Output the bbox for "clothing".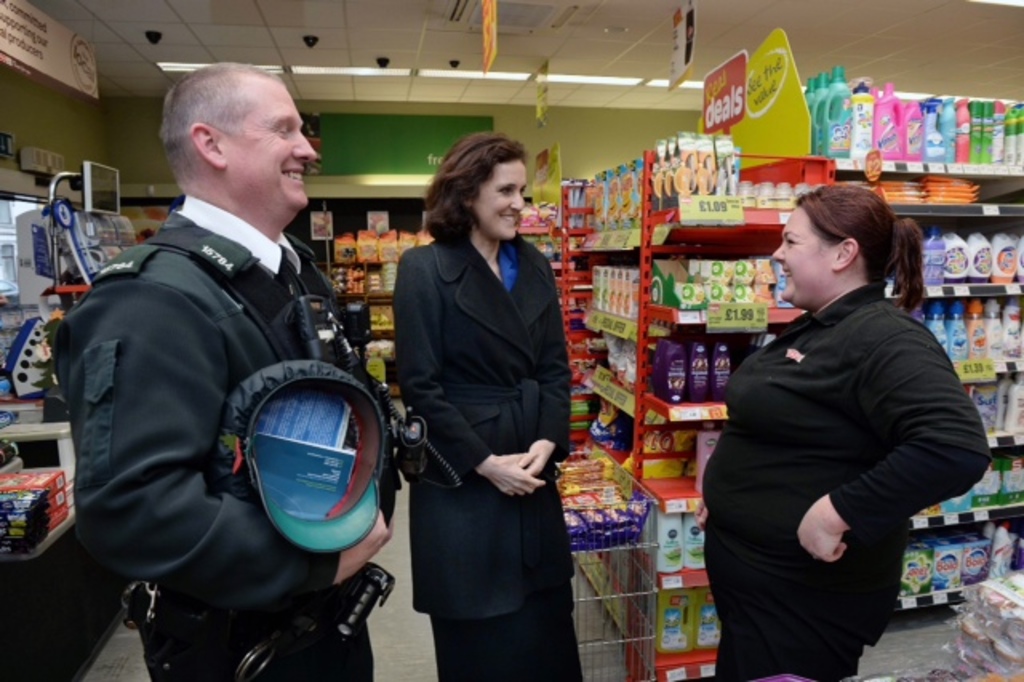
select_region(707, 194, 974, 672).
